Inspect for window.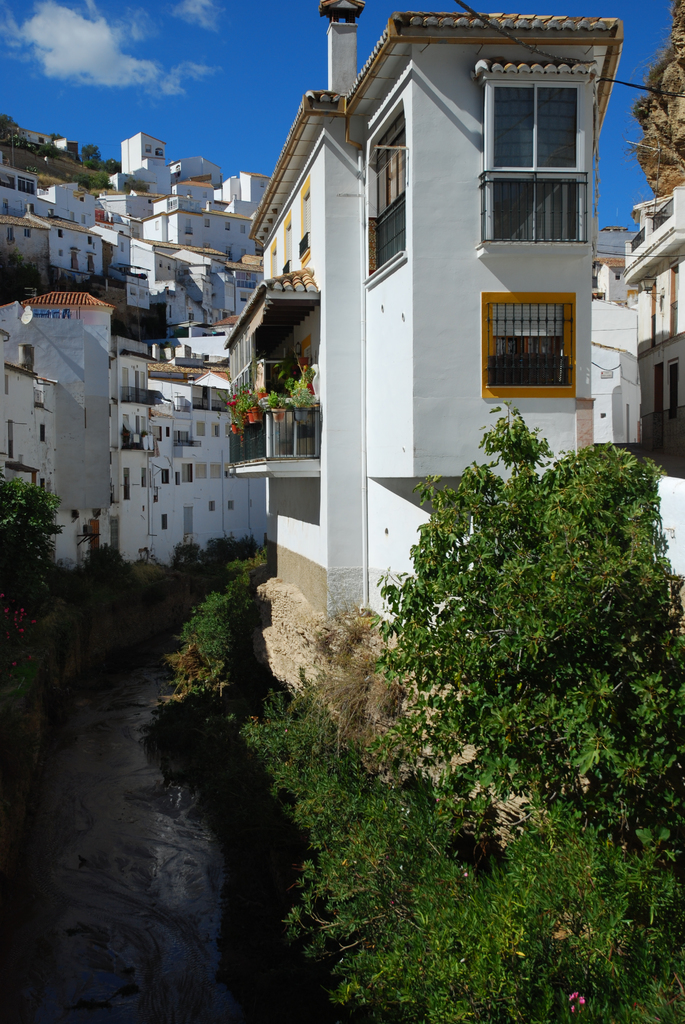
Inspection: bbox=(363, 103, 407, 282).
